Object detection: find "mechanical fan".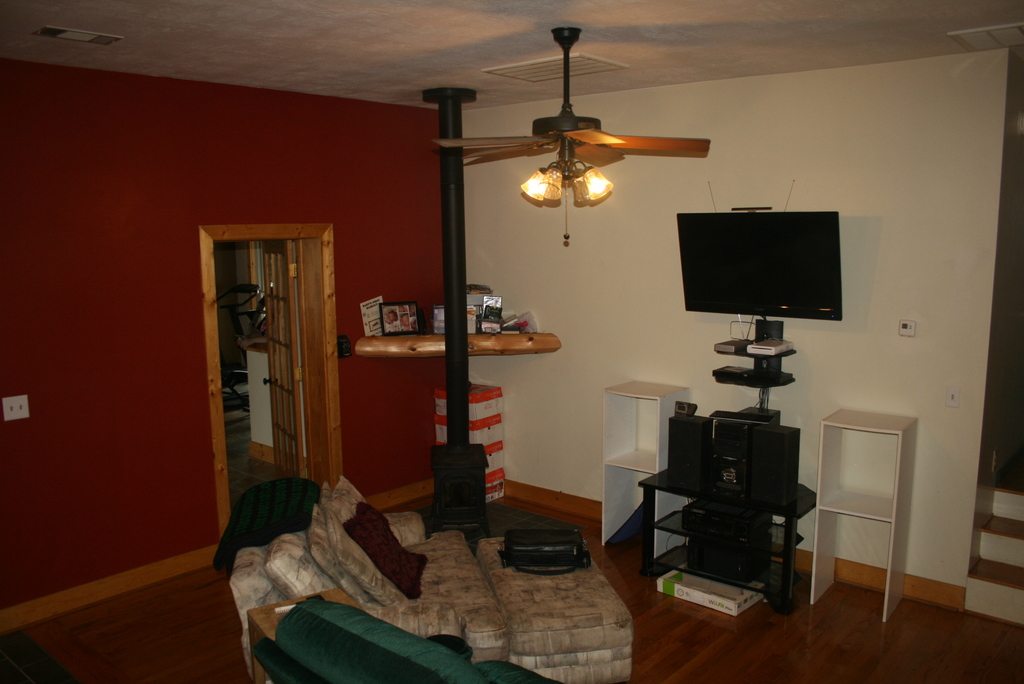
l=434, t=28, r=712, b=241.
